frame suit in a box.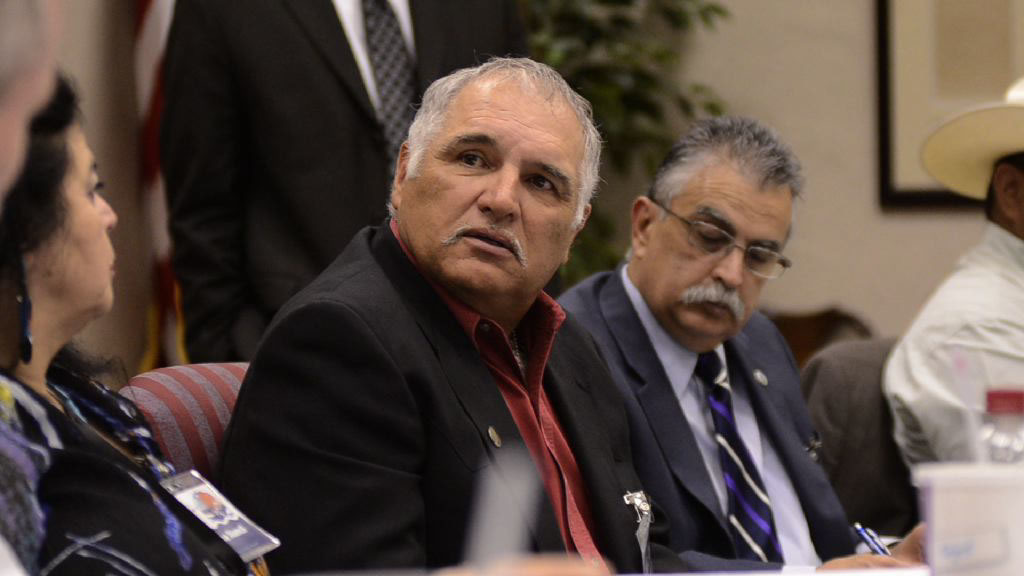
crop(544, 211, 878, 563).
